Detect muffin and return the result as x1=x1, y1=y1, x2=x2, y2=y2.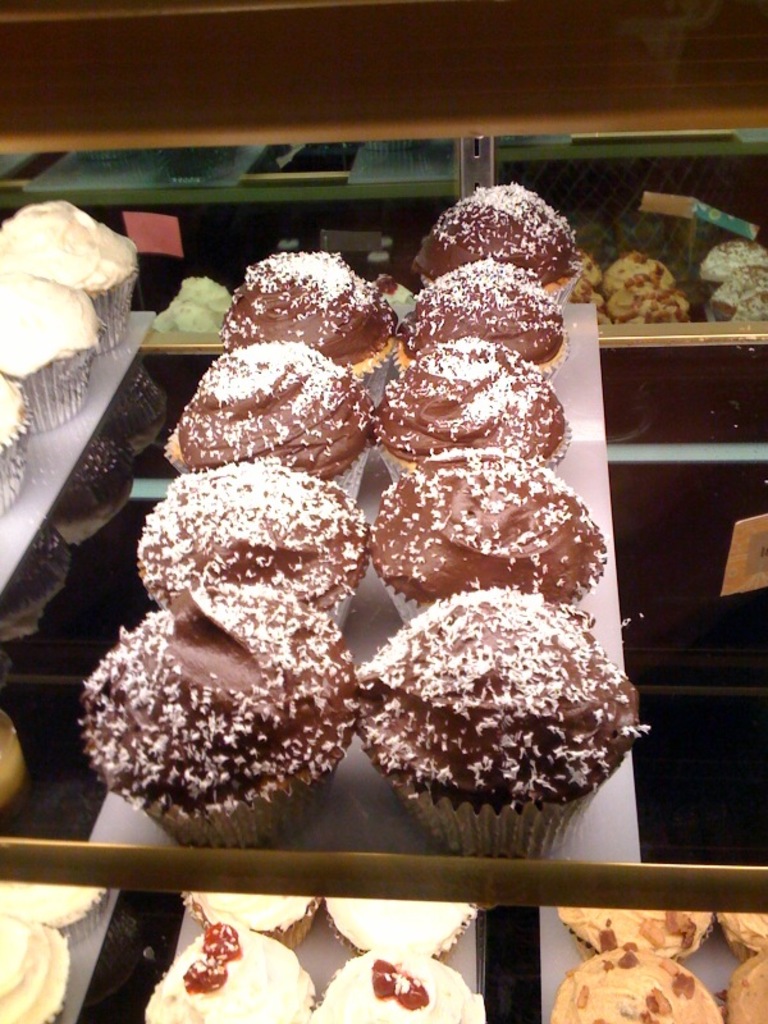
x1=0, y1=369, x2=27, y2=498.
